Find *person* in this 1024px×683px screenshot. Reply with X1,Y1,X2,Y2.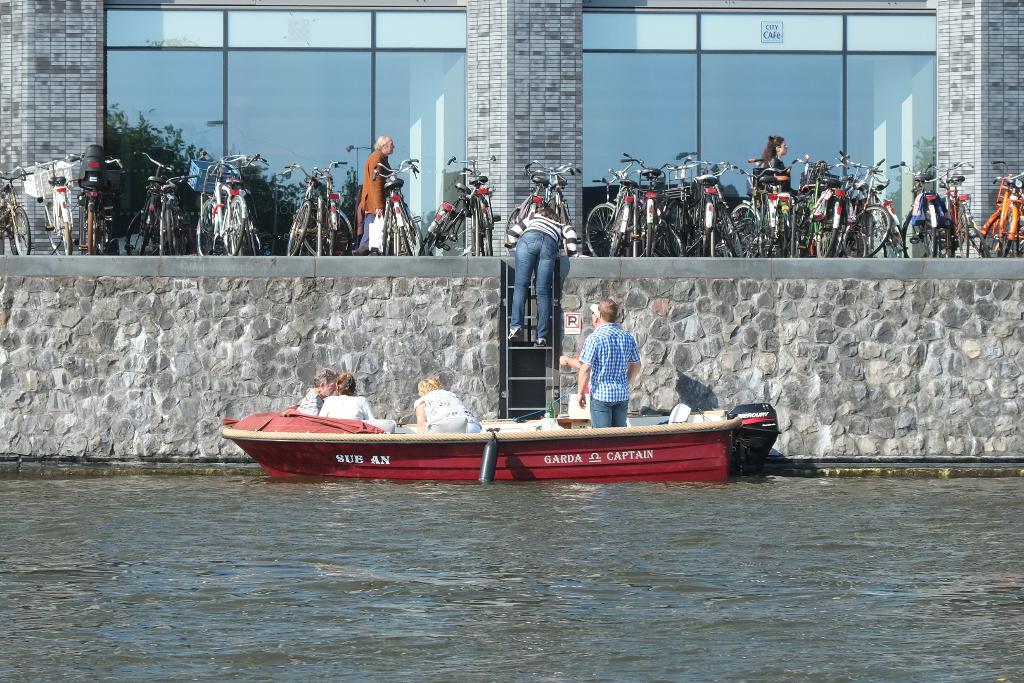
318,372,373,421.
